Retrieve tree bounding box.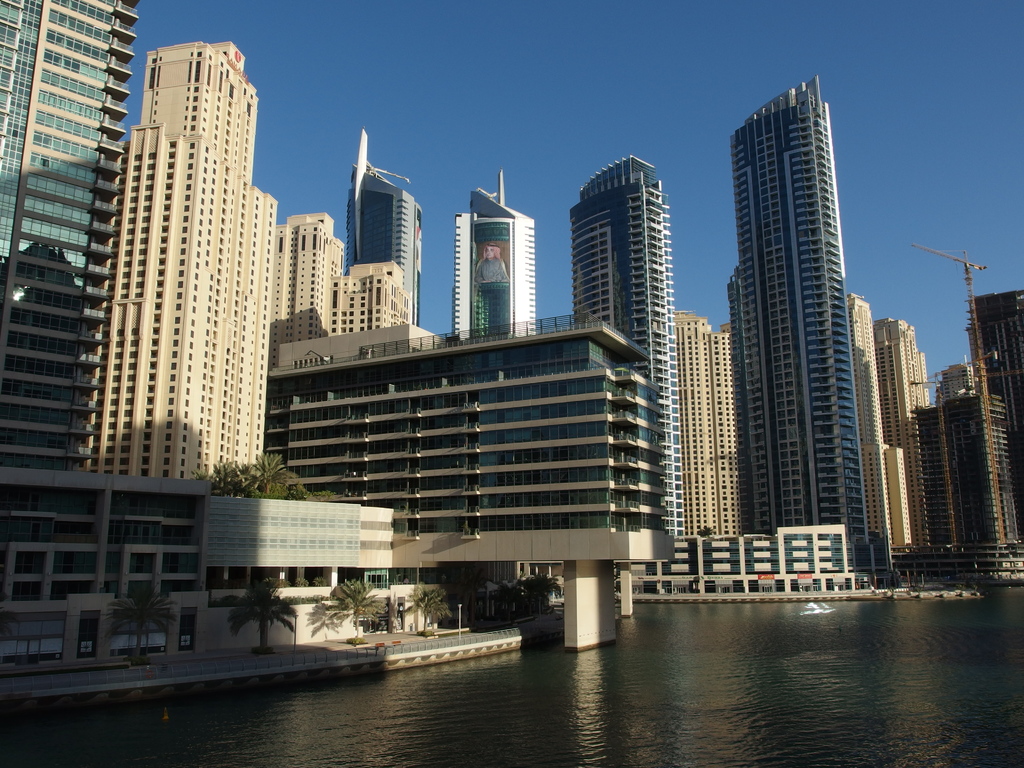
Bounding box: detection(395, 587, 456, 635).
